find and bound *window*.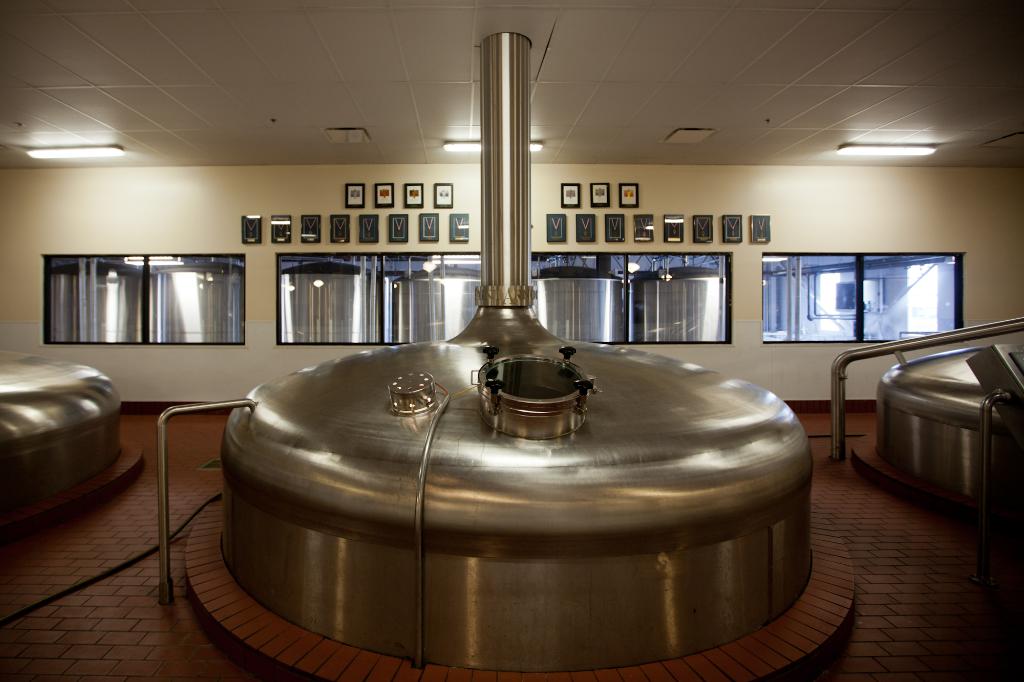
Bound: detection(42, 251, 248, 347).
